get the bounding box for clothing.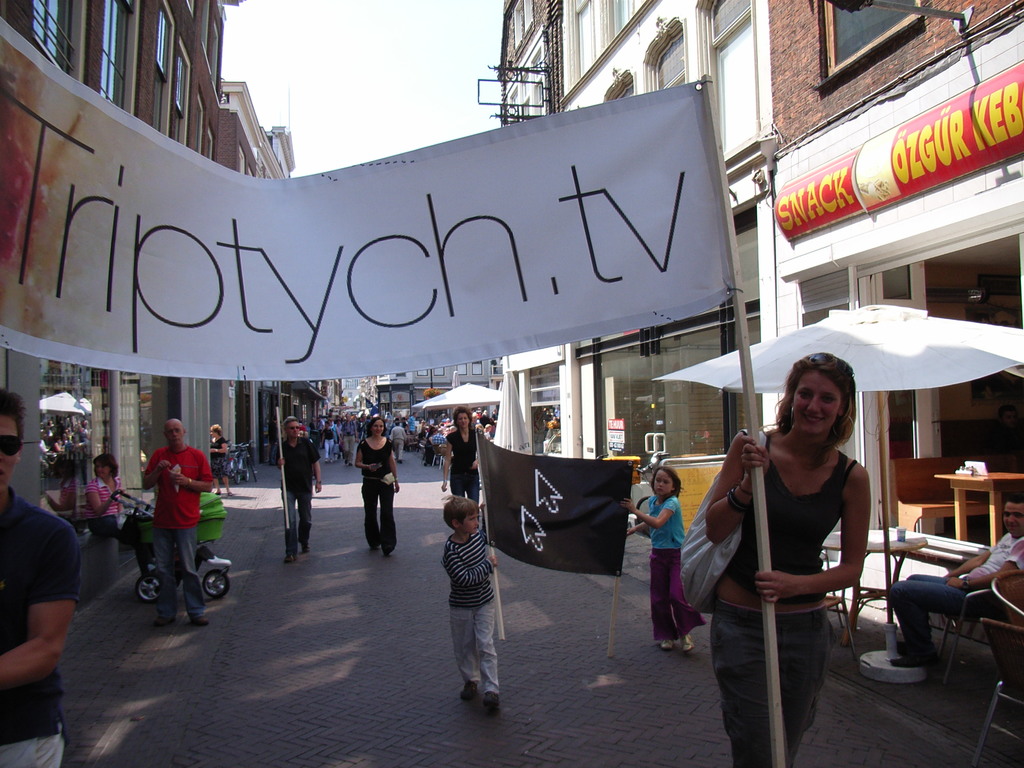
detection(134, 435, 220, 618).
